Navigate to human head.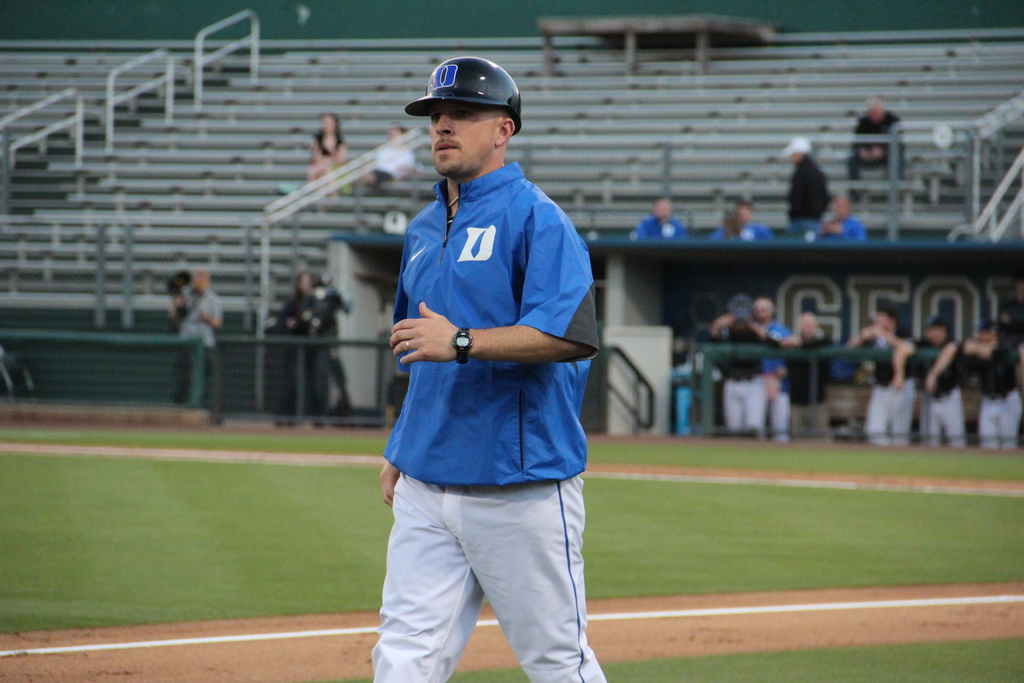
Navigation target: bbox=(830, 193, 852, 223).
